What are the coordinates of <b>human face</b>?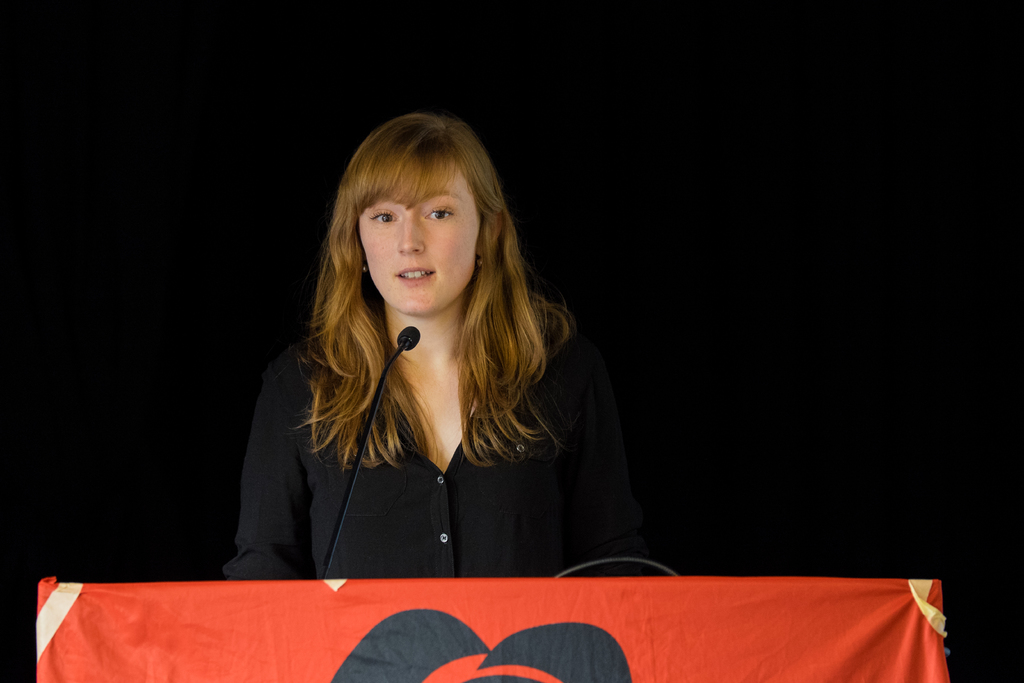
locate(356, 167, 479, 312).
